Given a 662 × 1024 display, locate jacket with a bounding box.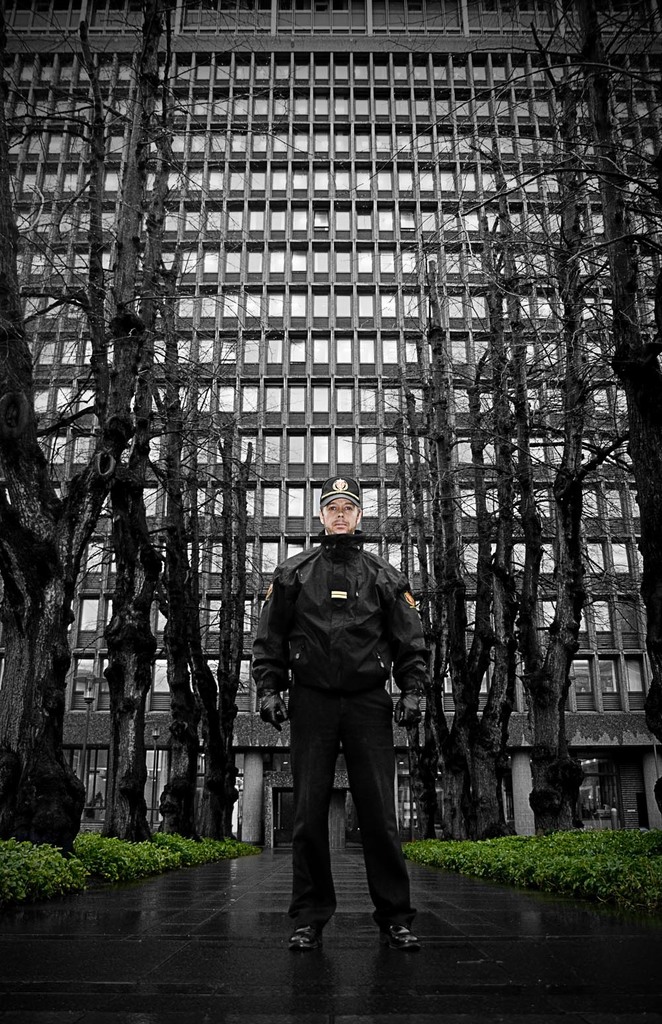
Located: Rect(254, 504, 429, 754).
